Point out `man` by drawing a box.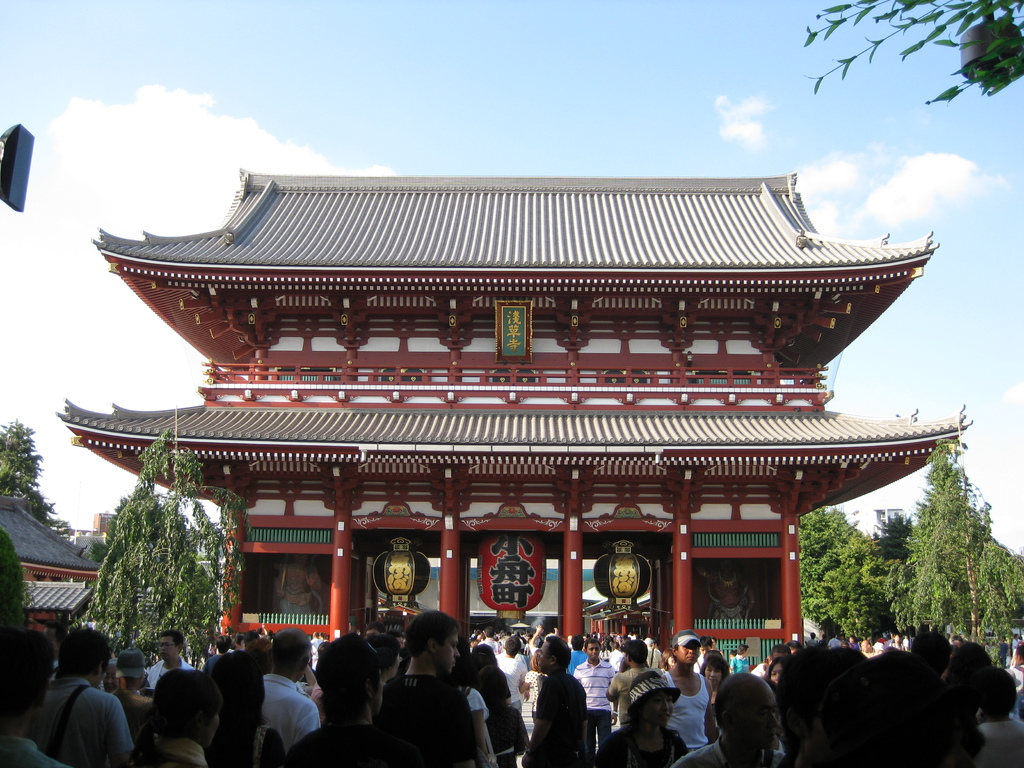
box(600, 643, 657, 730).
